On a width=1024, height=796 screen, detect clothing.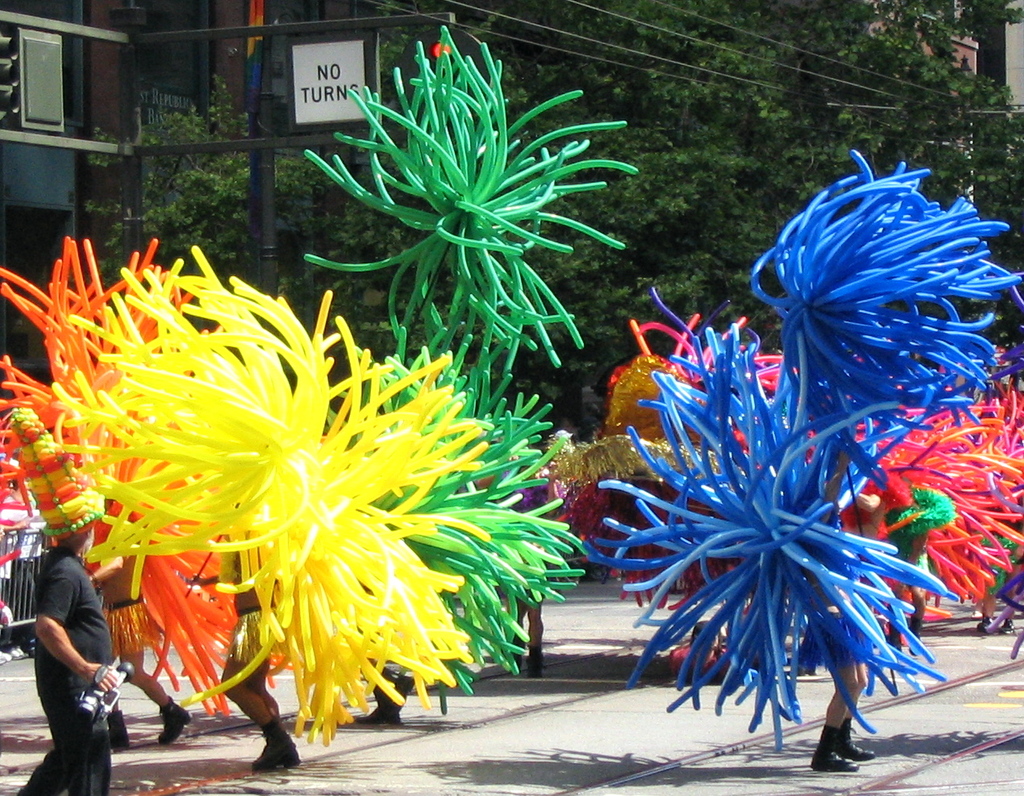
pyautogui.locateOnScreen(0, 488, 29, 632).
